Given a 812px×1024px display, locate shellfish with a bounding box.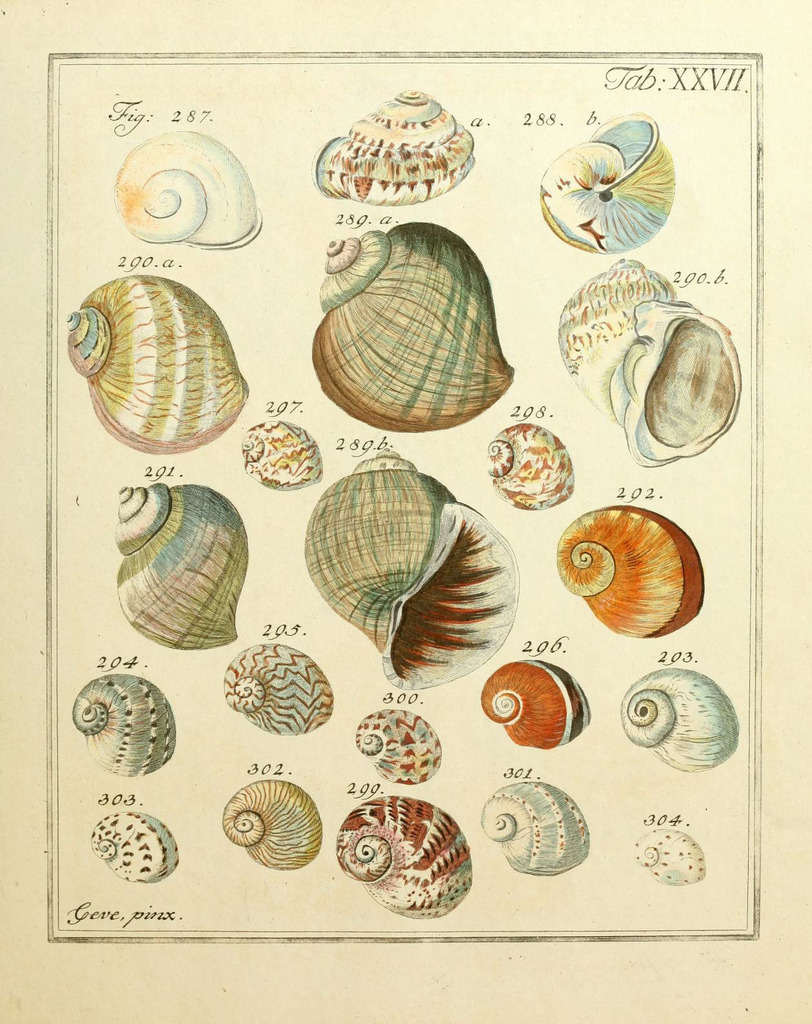
Located: rect(560, 258, 745, 477).
